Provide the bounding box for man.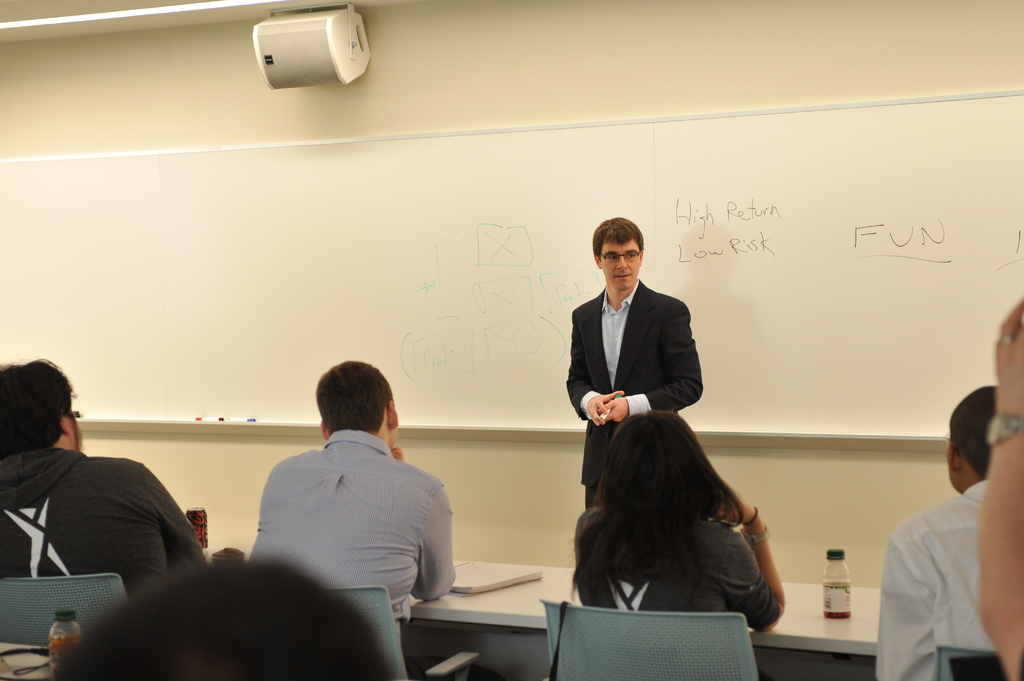
[972, 294, 1023, 680].
